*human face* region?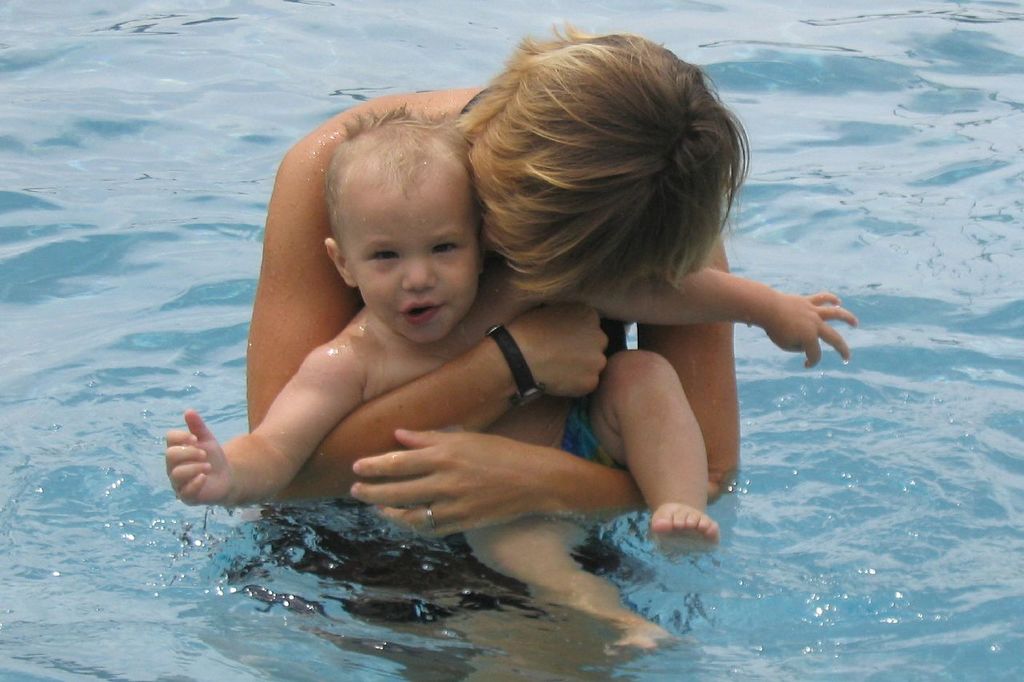
bbox=[354, 188, 478, 346]
